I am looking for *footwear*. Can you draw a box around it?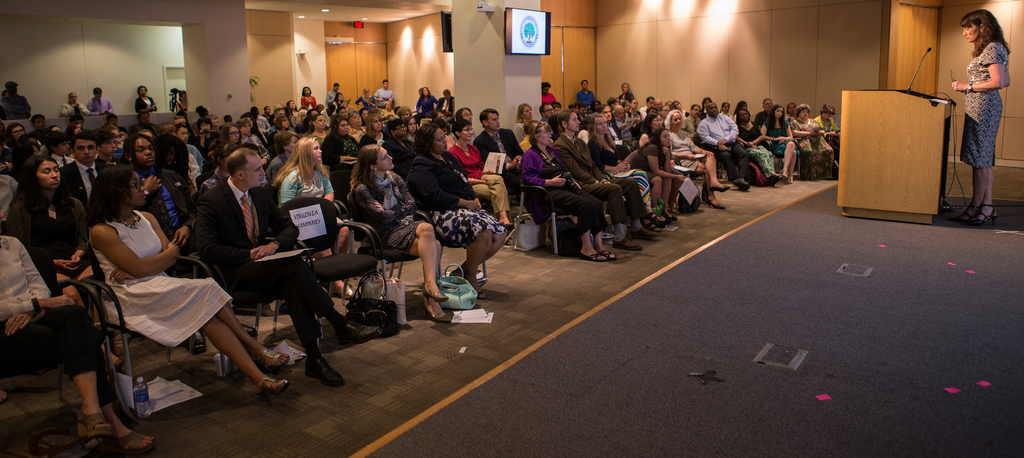
Sure, the bounding box is Rect(115, 425, 156, 457).
